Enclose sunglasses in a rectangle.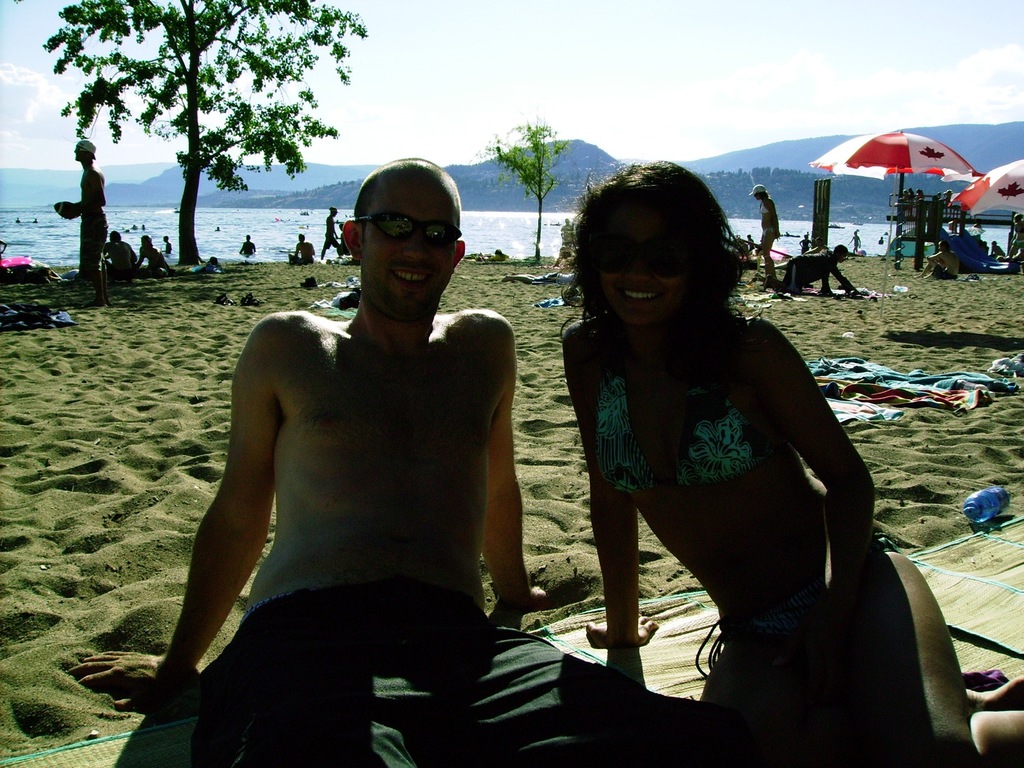
crop(594, 229, 694, 273).
